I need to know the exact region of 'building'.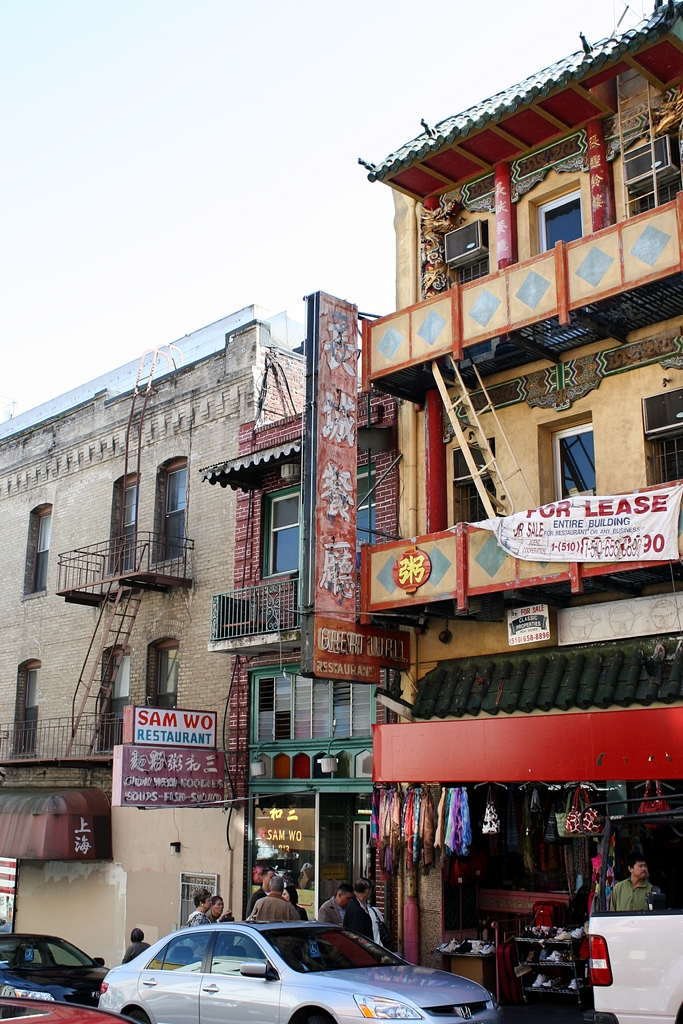
Region: bbox(359, 0, 682, 1004).
